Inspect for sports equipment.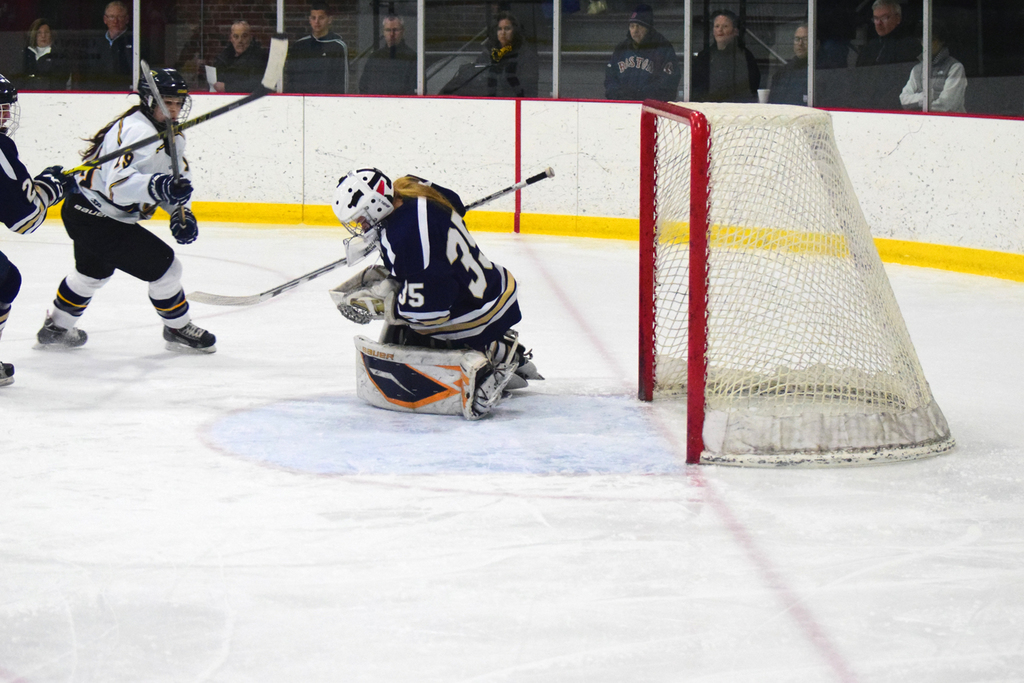
Inspection: crop(66, 31, 288, 180).
